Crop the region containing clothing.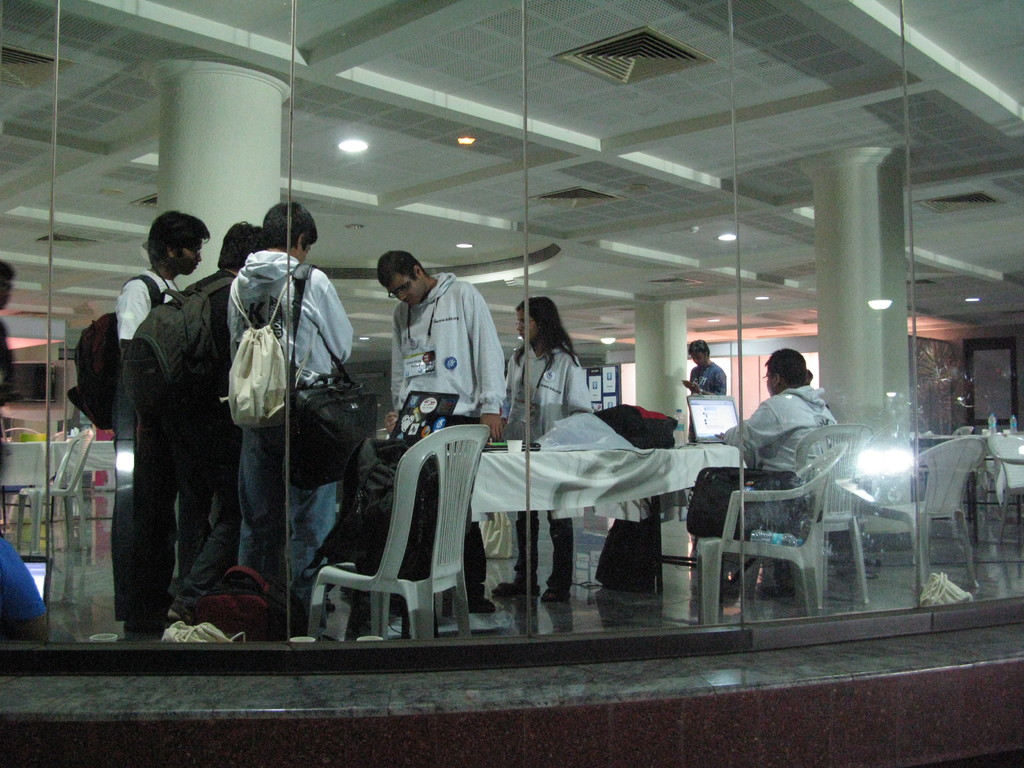
Crop region: (188, 245, 250, 606).
